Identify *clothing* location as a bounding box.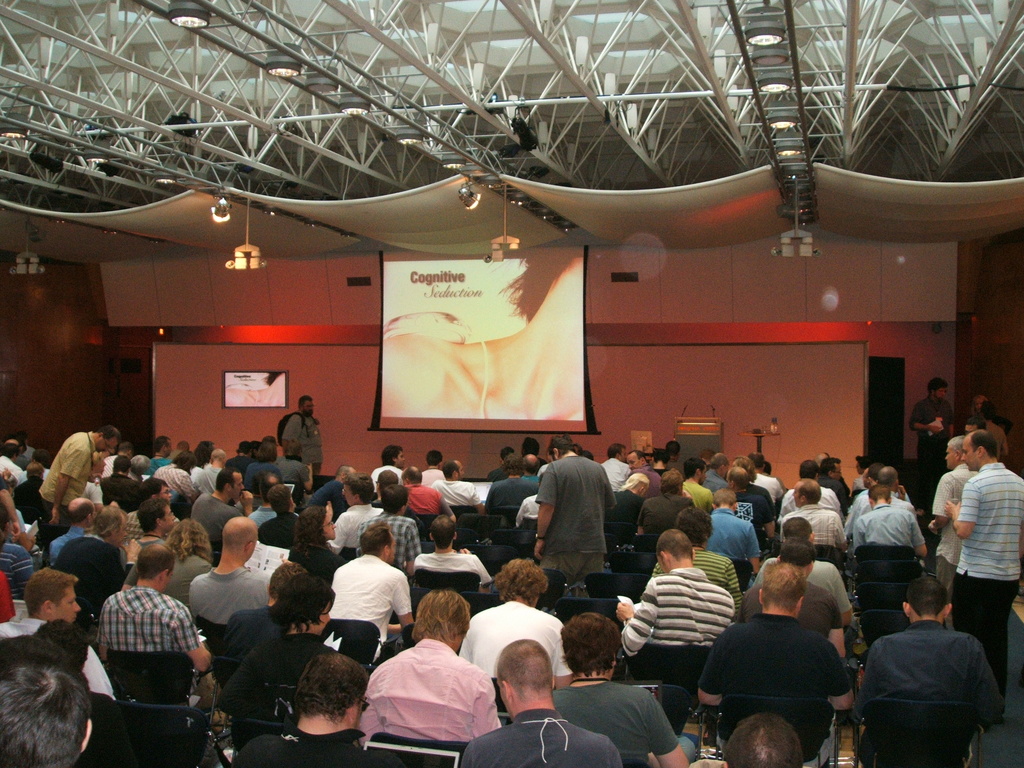
(161, 552, 214, 602).
